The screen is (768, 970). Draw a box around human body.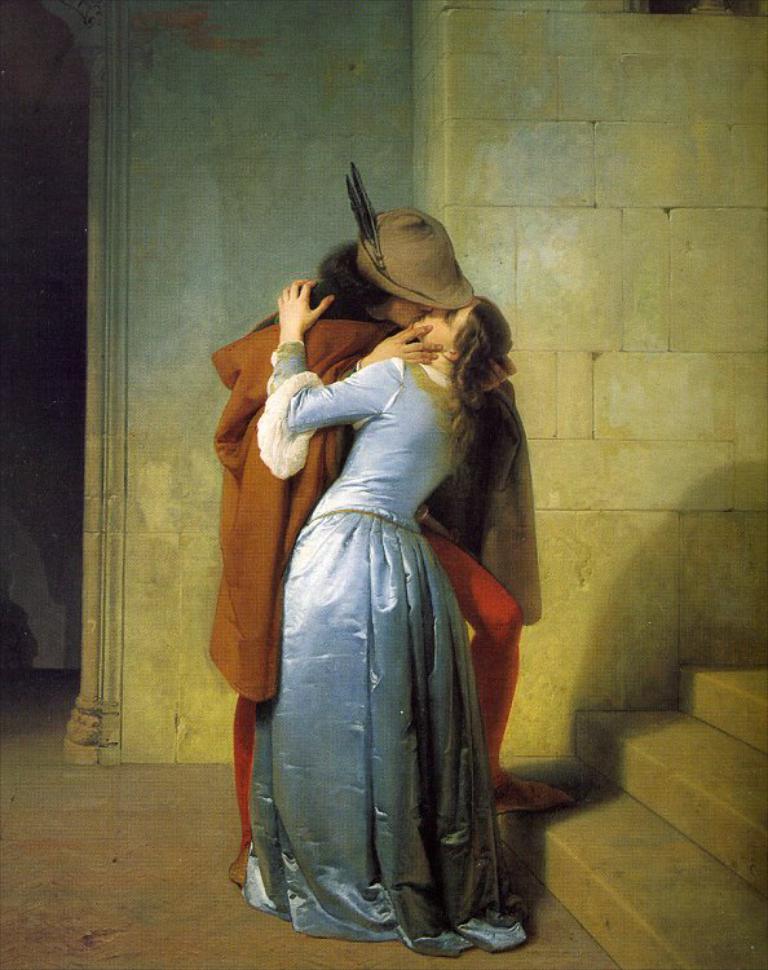
x1=248 y1=301 x2=535 y2=945.
